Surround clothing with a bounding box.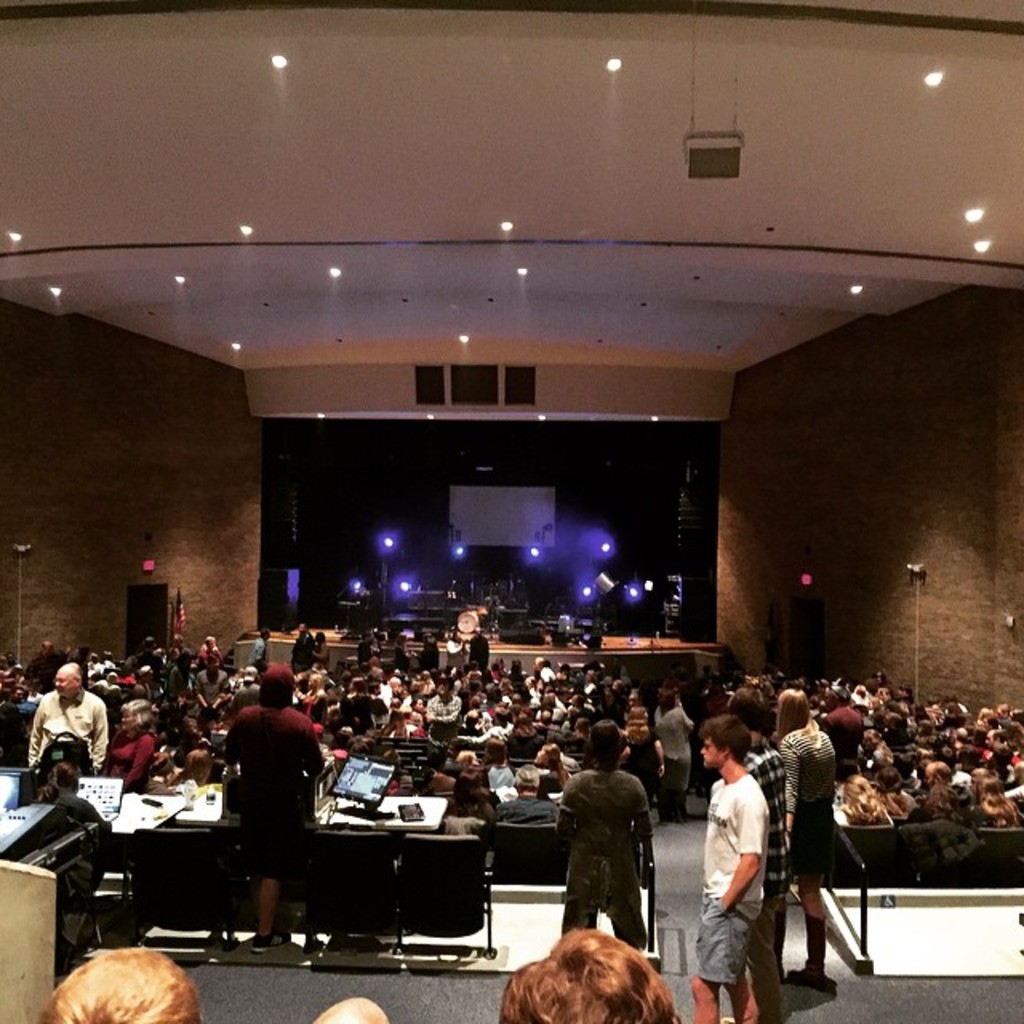
(x1=771, y1=699, x2=826, y2=965).
